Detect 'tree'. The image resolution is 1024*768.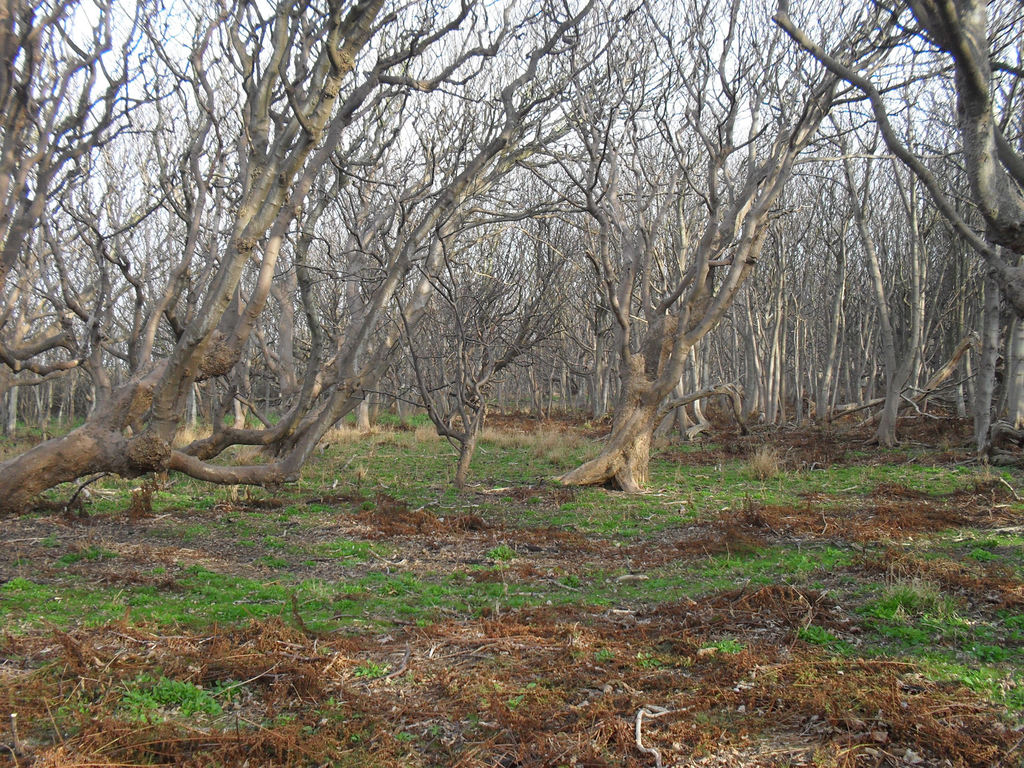
region(910, 143, 961, 429).
